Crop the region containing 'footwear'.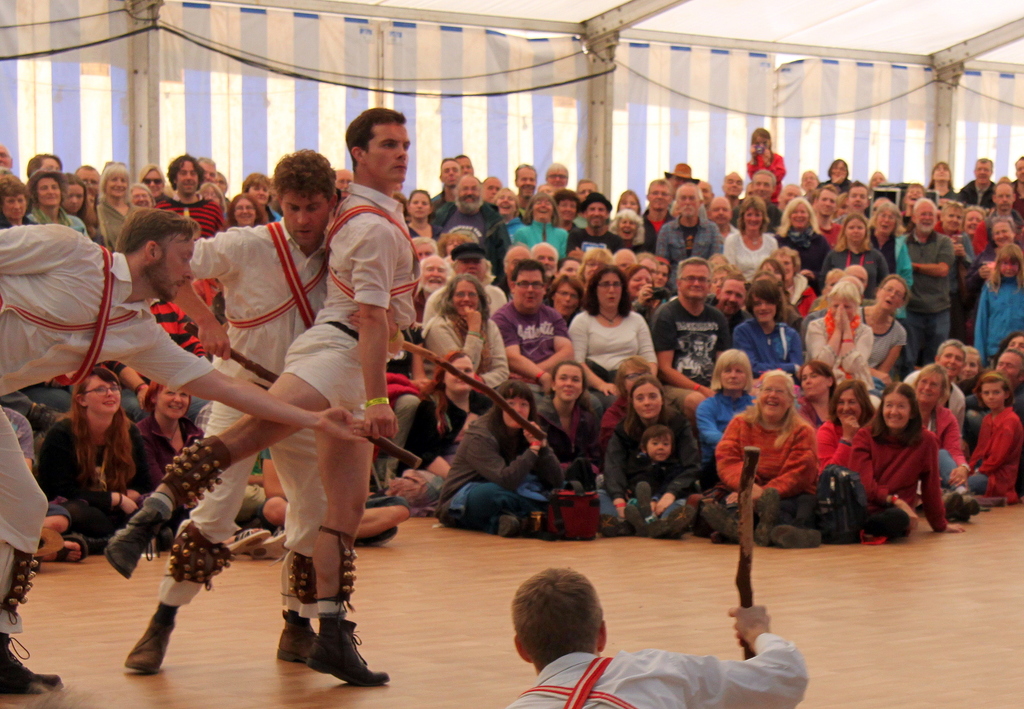
Crop region: pyautogui.locateOnScreen(106, 497, 168, 578).
